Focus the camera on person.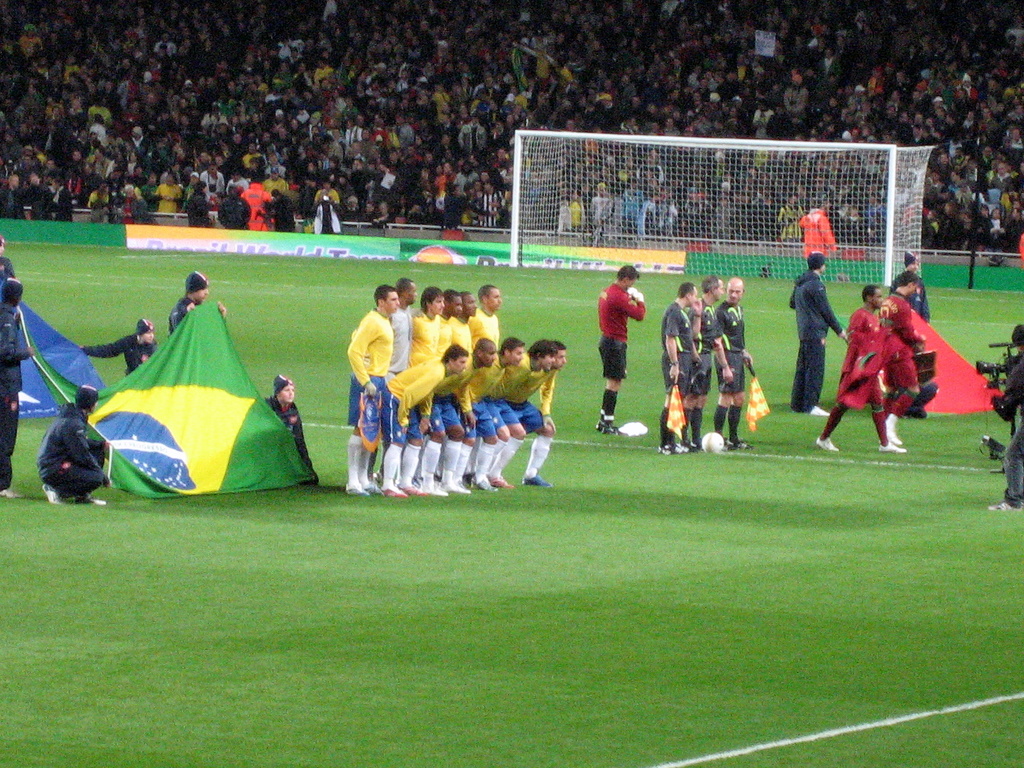
Focus region: x1=236, y1=171, x2=272, y2=234.
